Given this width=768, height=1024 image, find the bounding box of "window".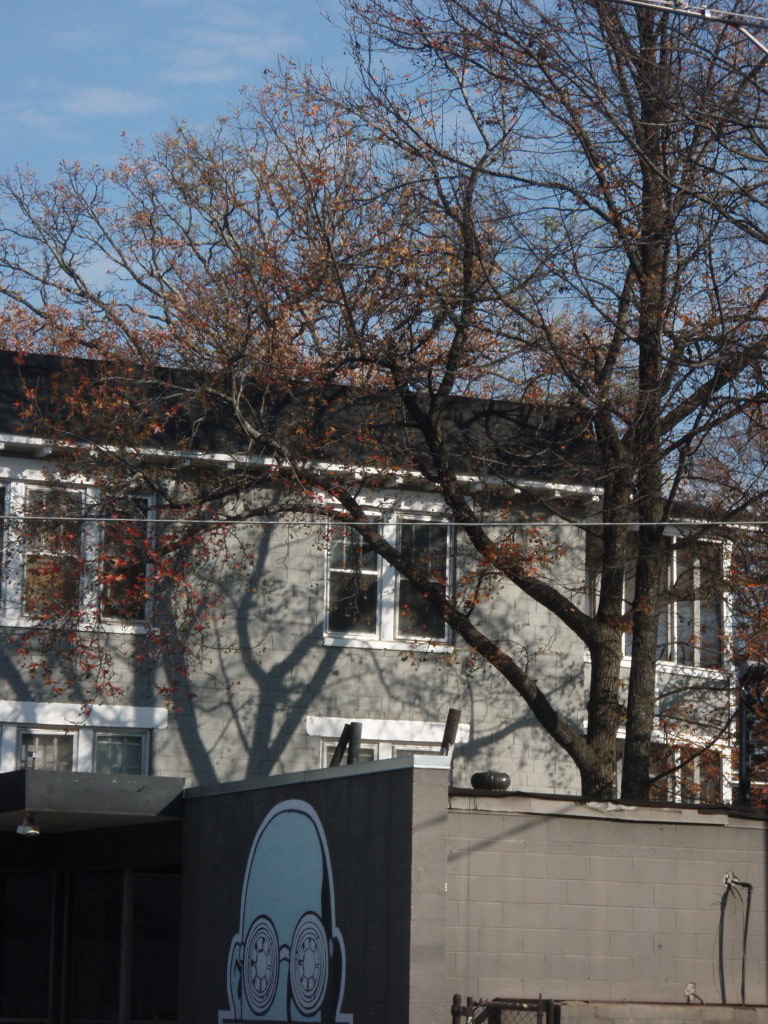
{"x1": 632, "y1": 745, "x2": 733, "y2": 800}.
